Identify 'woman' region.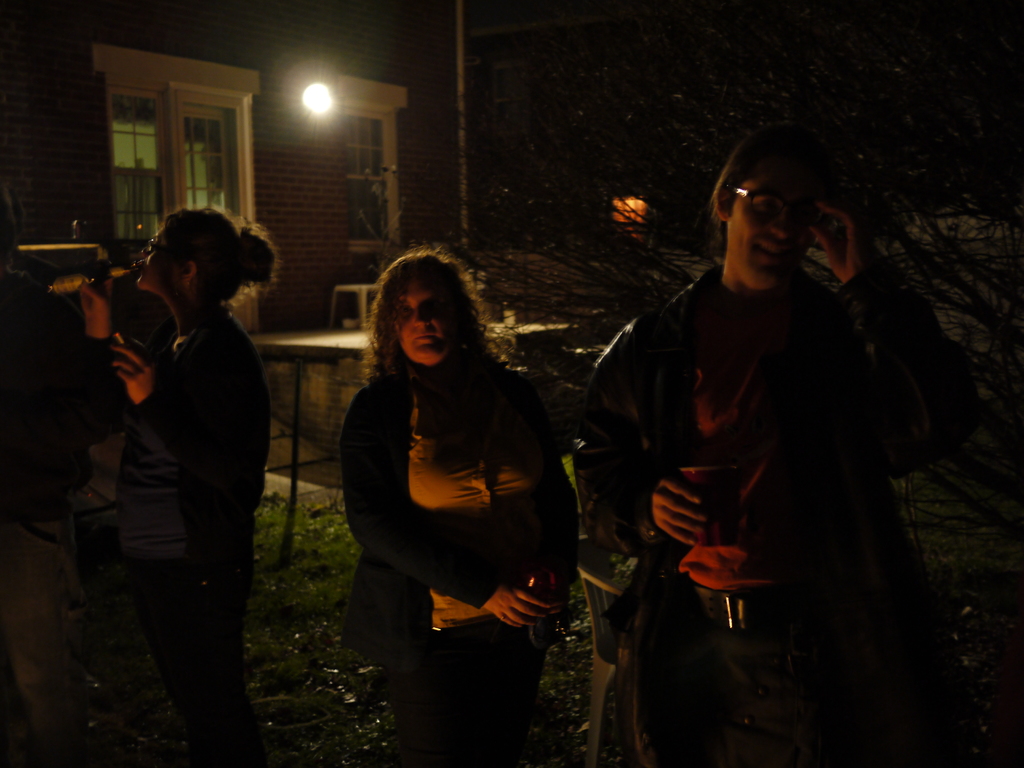
Region: crop(75, 200, 282, 767).
